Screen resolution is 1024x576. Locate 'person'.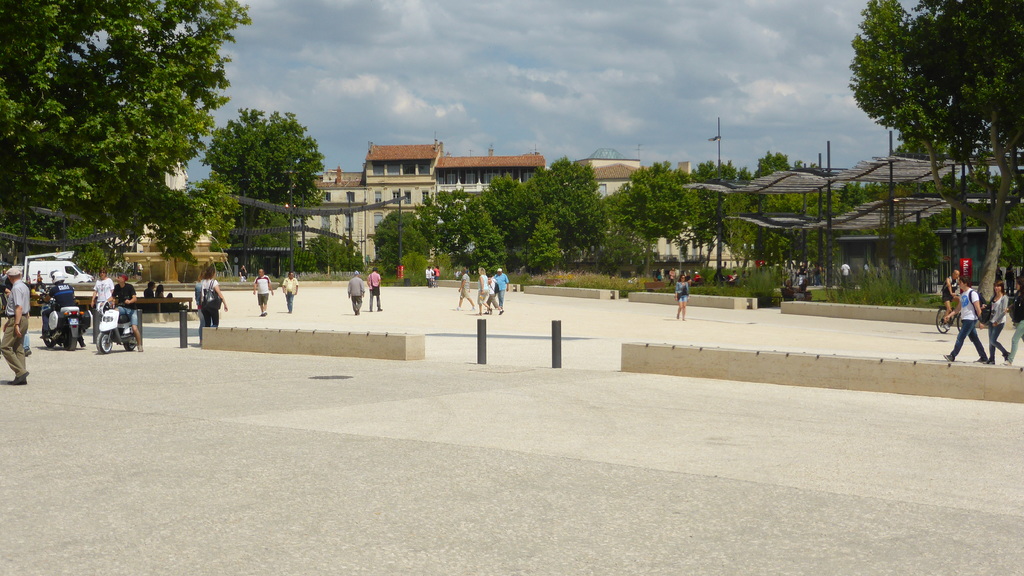
box(0, 266, 33, 381).
